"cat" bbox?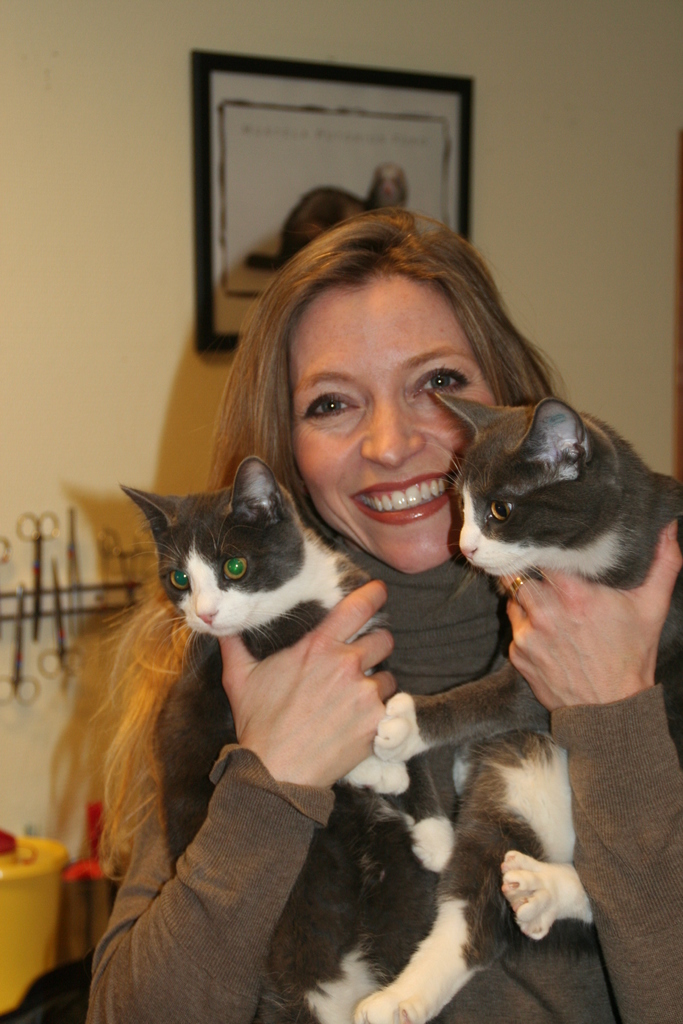
l=127, t=454, r=432, b=1023
